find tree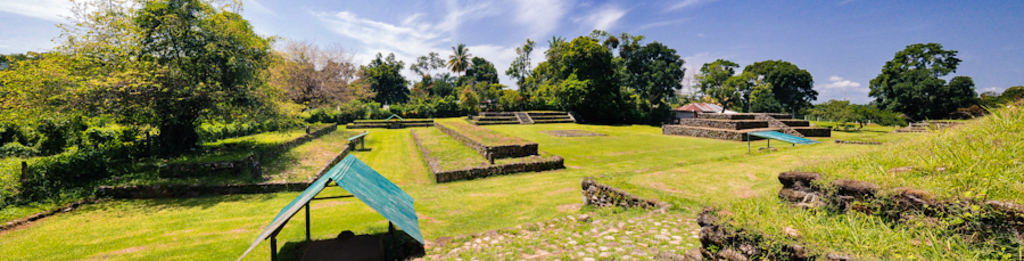
Rect(870, 25, 974, 127)
